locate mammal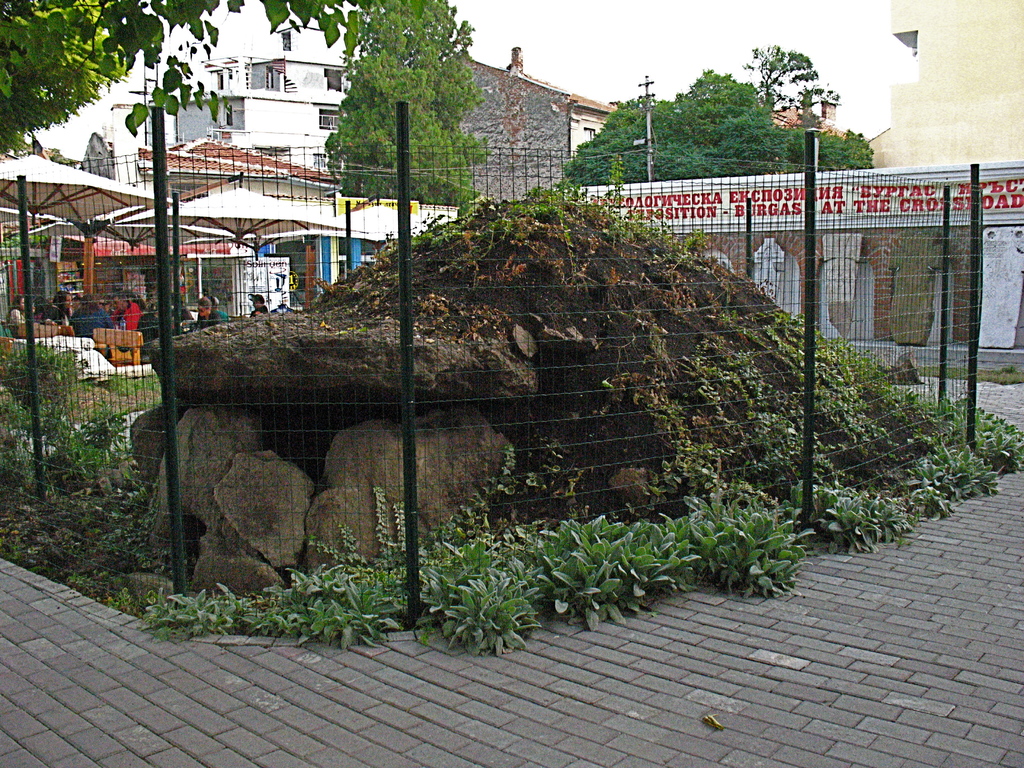
detection(188, 294, 222, 333)
